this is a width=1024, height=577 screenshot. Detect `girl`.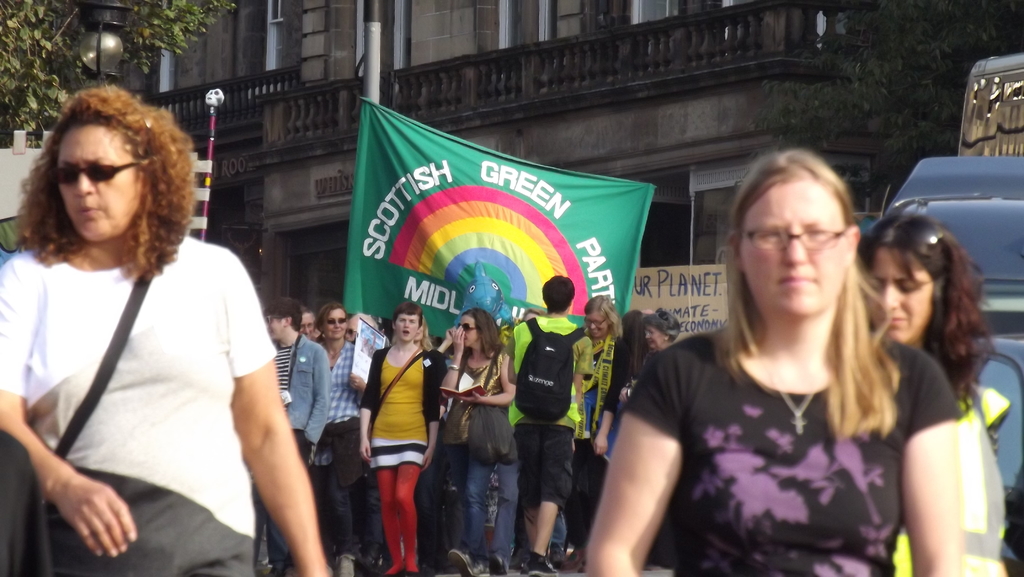
bbox=[271, 297, 328, 571].
